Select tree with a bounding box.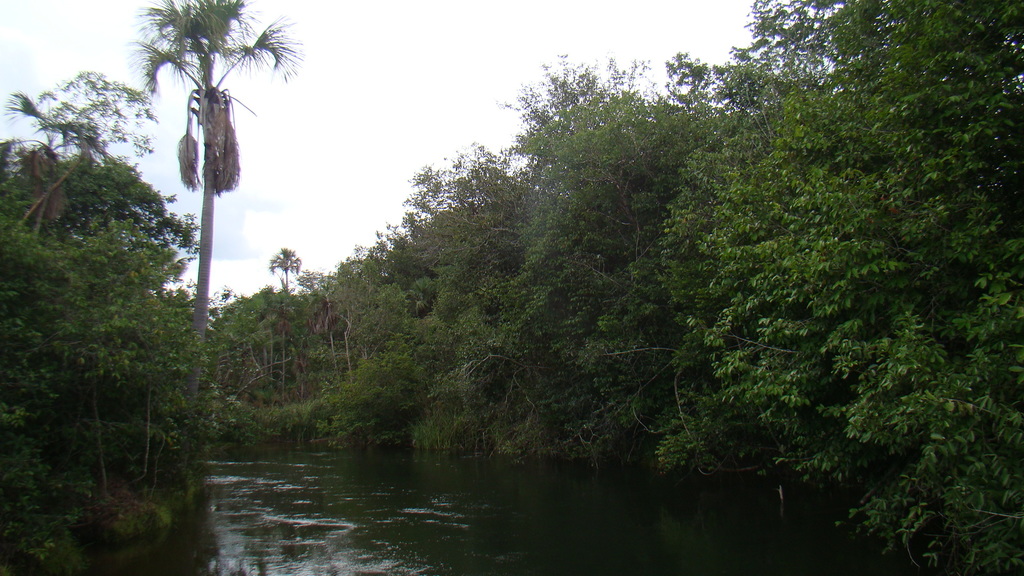
<box>125,0,304,420</box>.
